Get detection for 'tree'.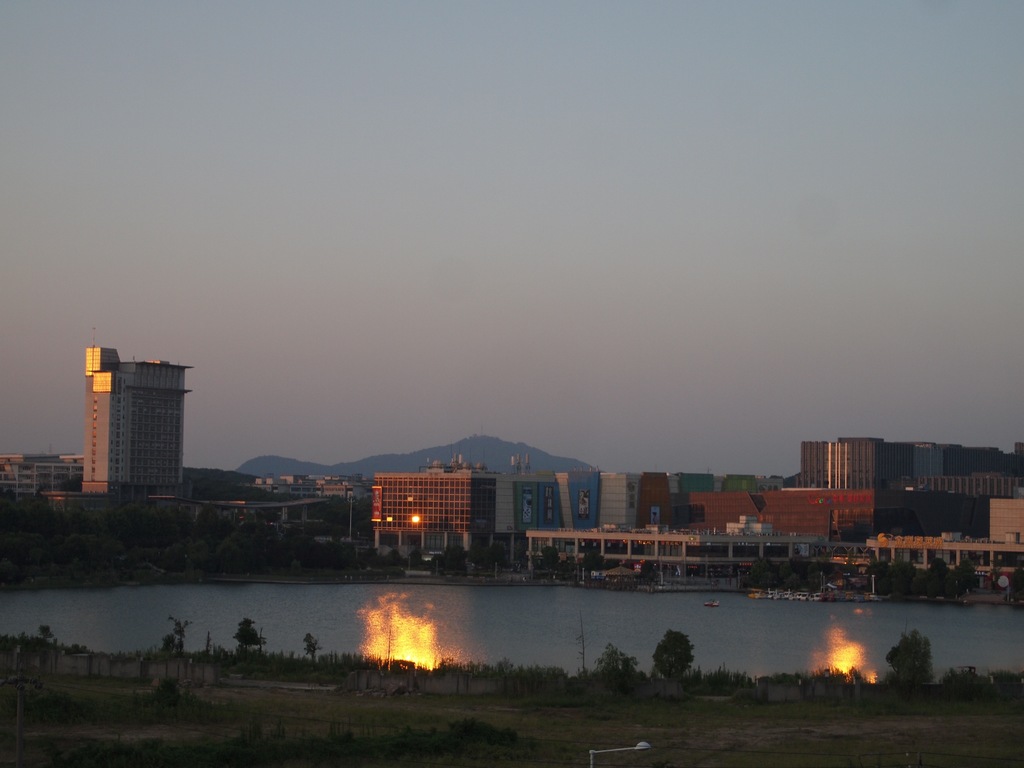
Detection: (left=883, top=623, right=936, bottom=689).
